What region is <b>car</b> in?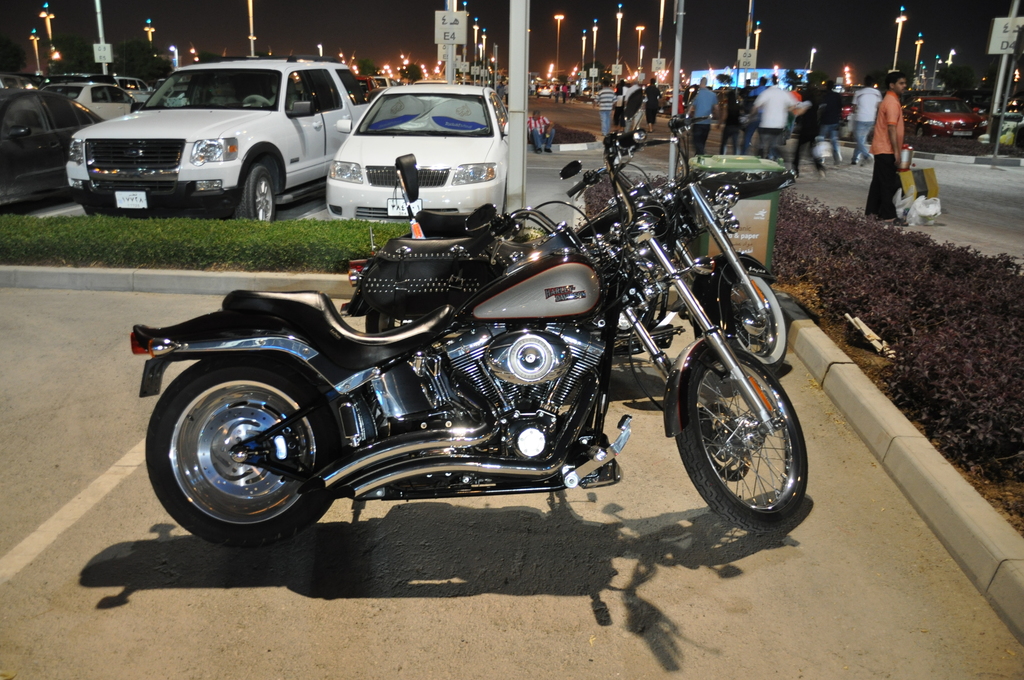
{"x1": 375, "y1": 79, "x2": 404, "y2": 91}.
